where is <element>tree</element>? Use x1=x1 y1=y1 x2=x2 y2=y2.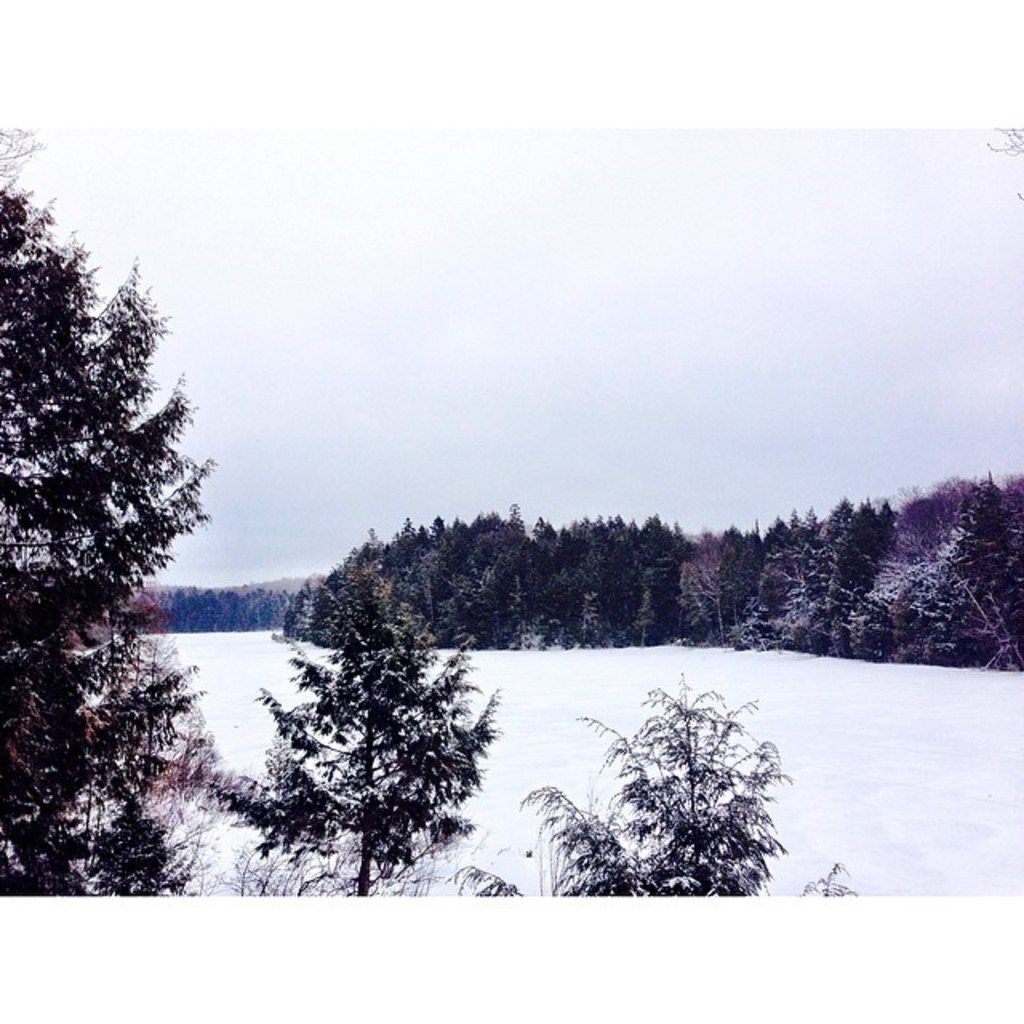
x1=512 y1=667 x2=795 y2=893.
